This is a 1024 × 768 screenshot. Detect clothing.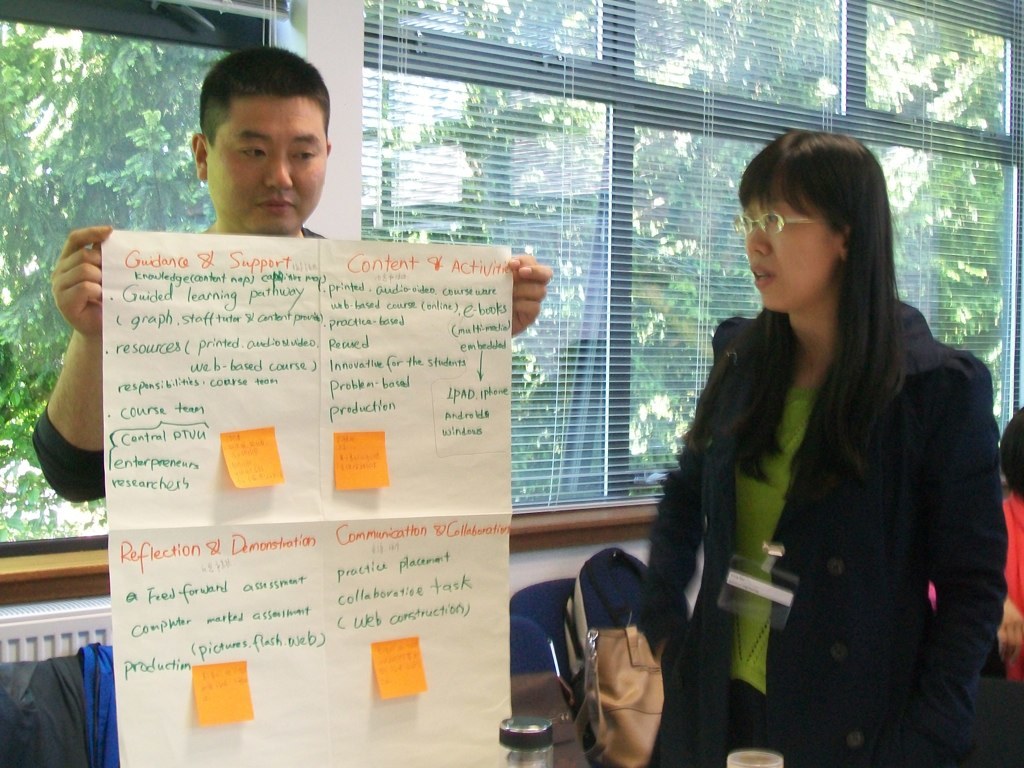
locate(994, 495, 1023, 678).
